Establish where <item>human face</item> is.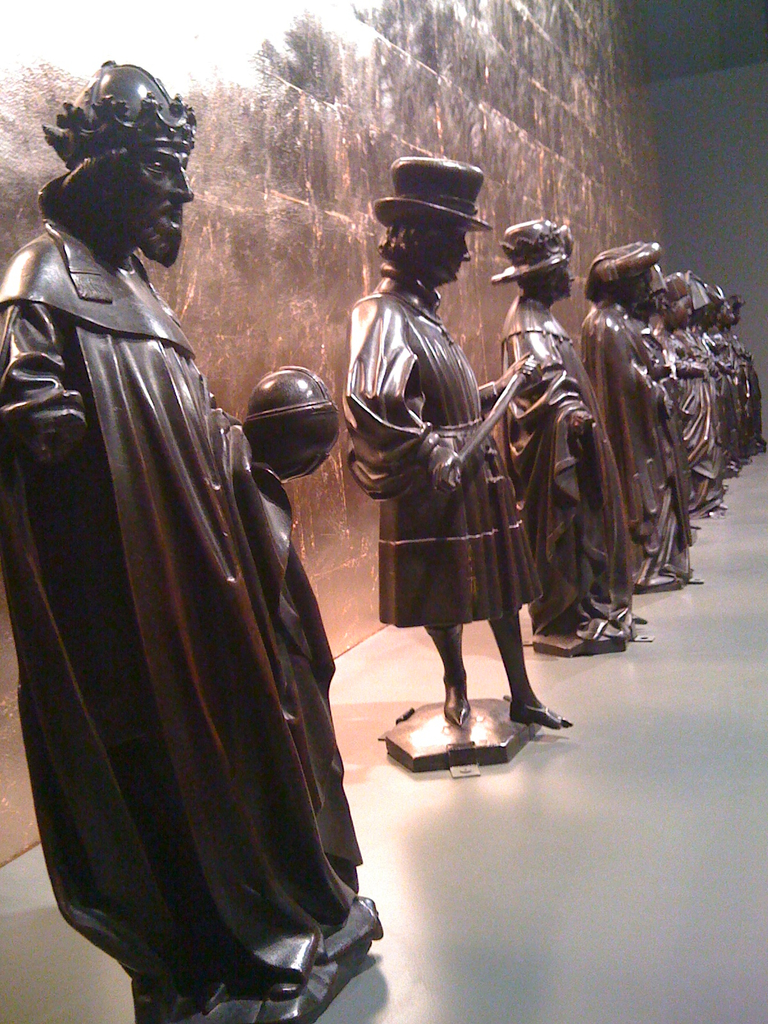
Established at crop(634, 278, 652, 309).
